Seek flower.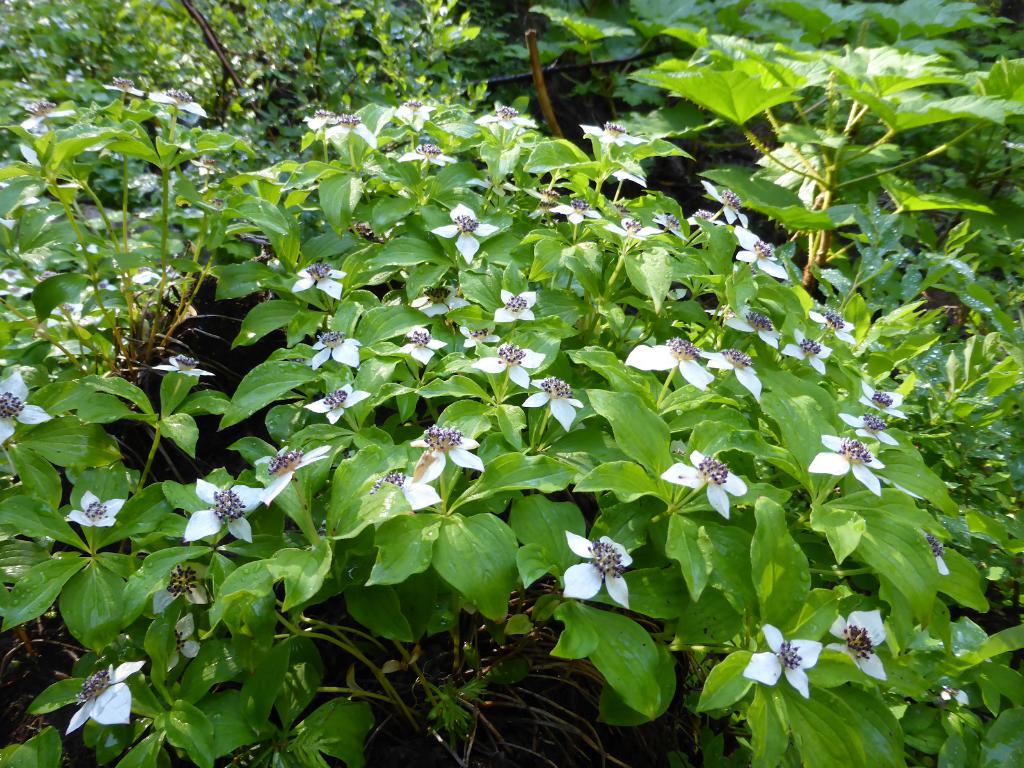
left=749, top=617, right=831, bottom=705.
